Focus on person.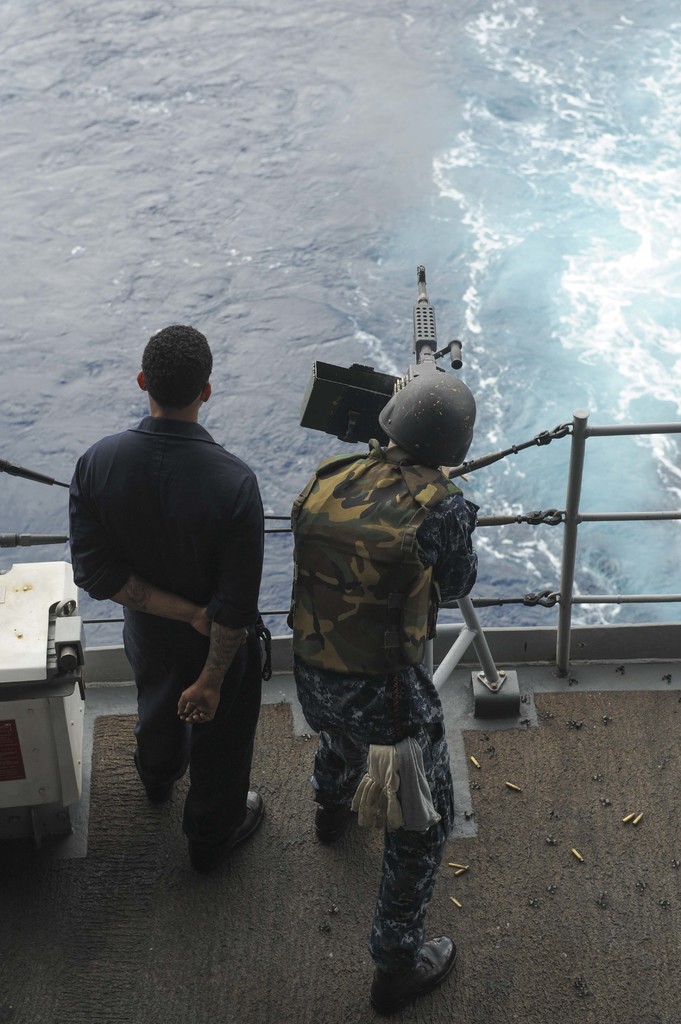
Focused at 276,346,489,966.
